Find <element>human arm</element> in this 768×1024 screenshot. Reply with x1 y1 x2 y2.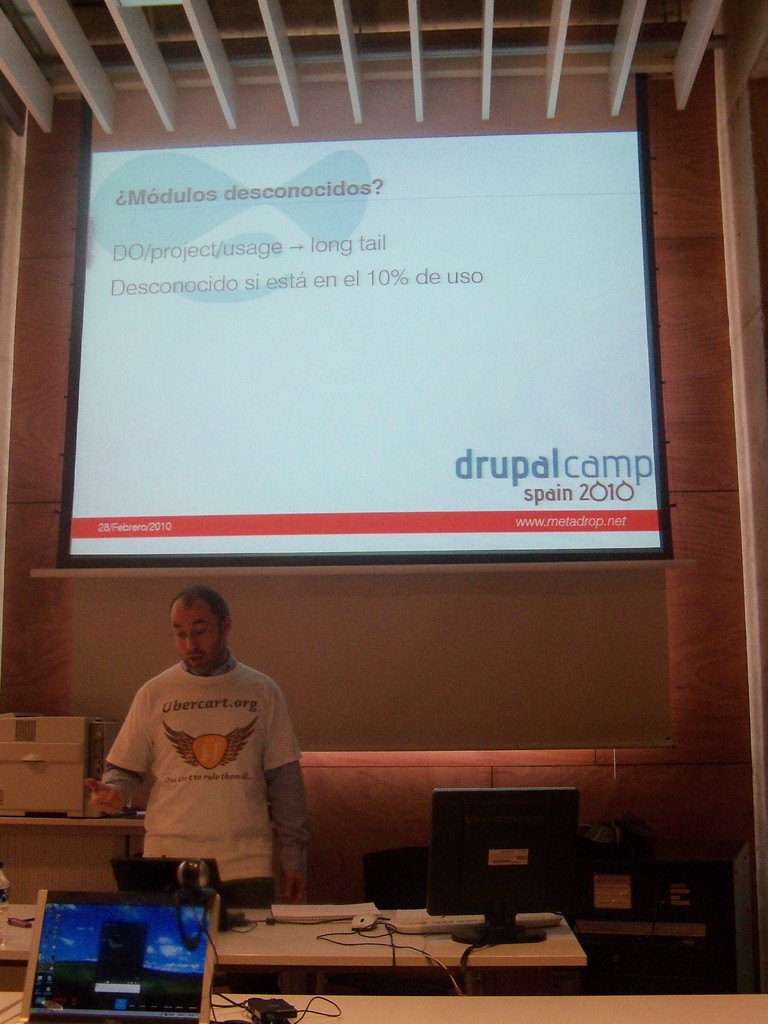
263 685 312 899.
